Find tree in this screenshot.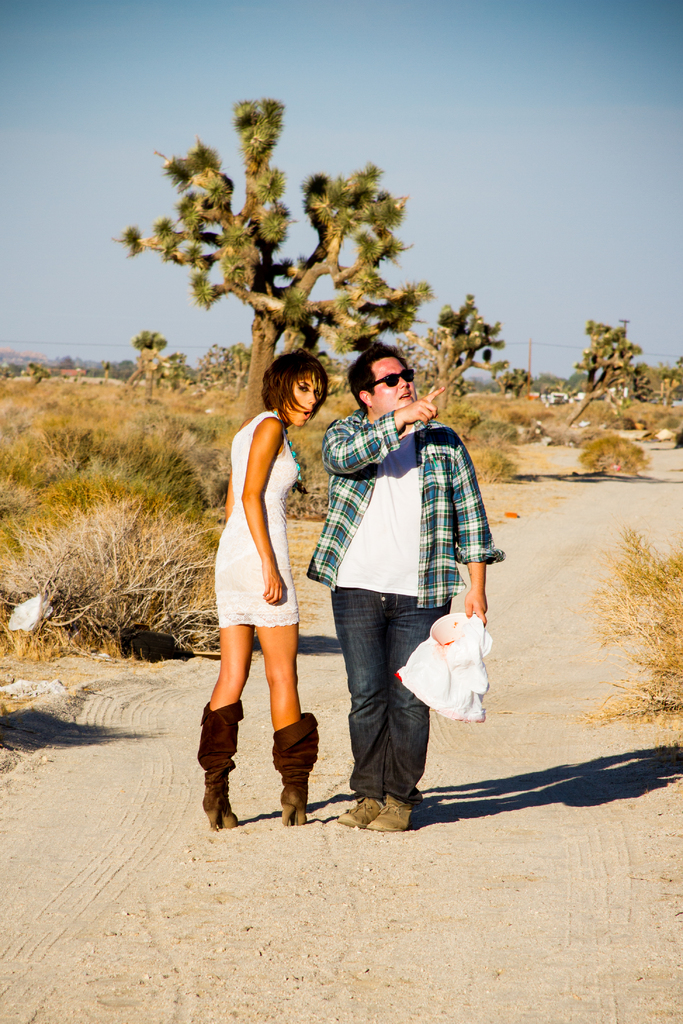
The bounding box for tree is left=561, top=305, right=644, bottom=394.
